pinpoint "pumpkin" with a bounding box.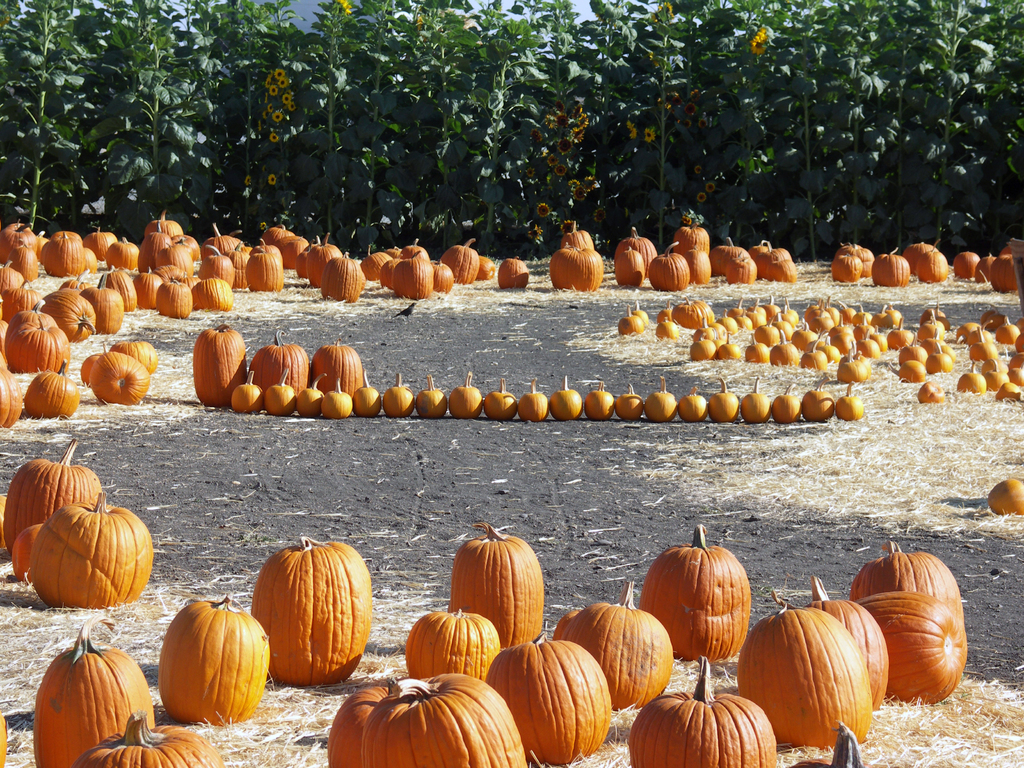
left=4, top=436, right=106, bottom=557.
